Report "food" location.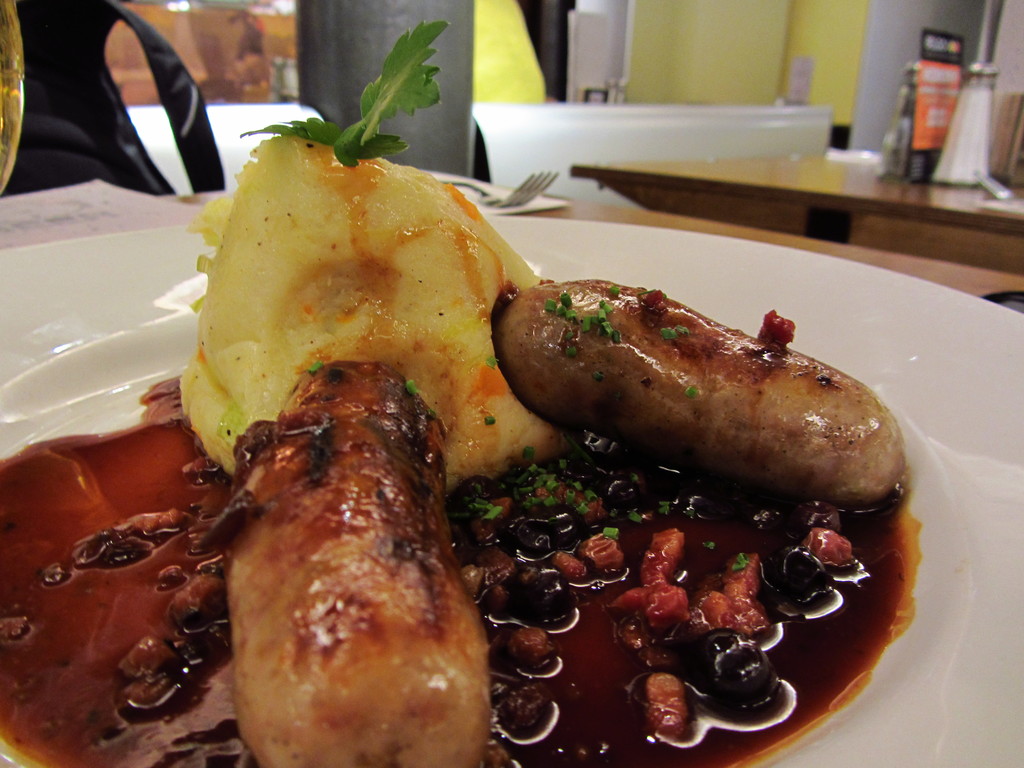
Report: [x1=168, y1=163, x2=955, y2=728].
